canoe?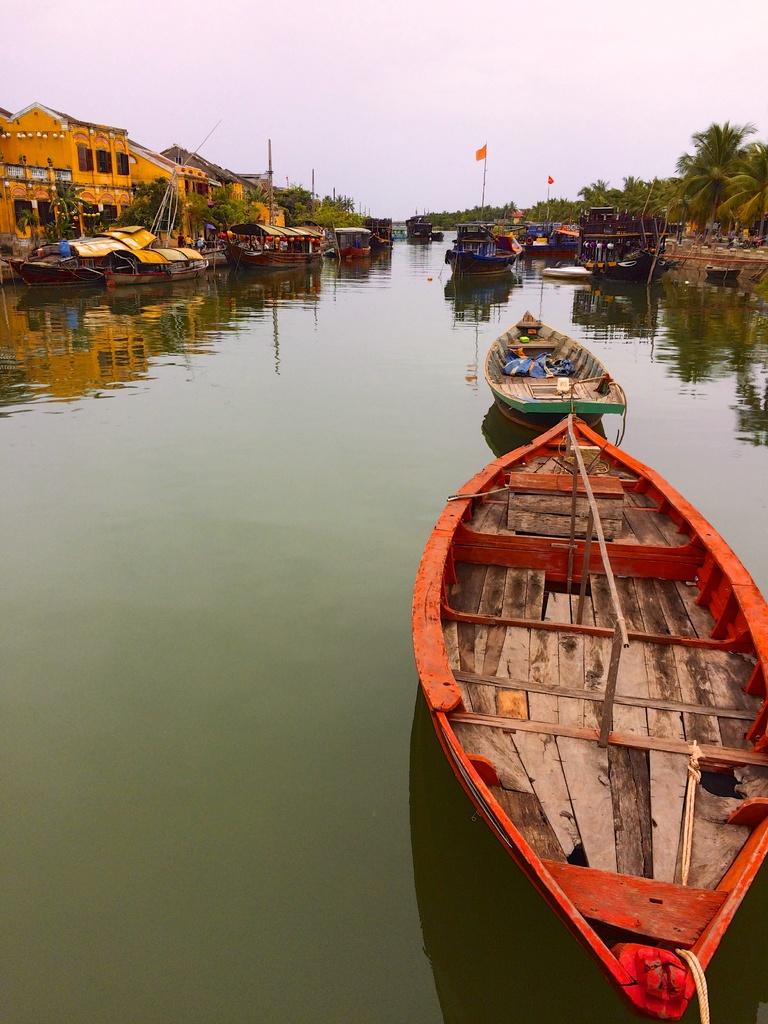
l=424, t=428, r=751, b=1023
